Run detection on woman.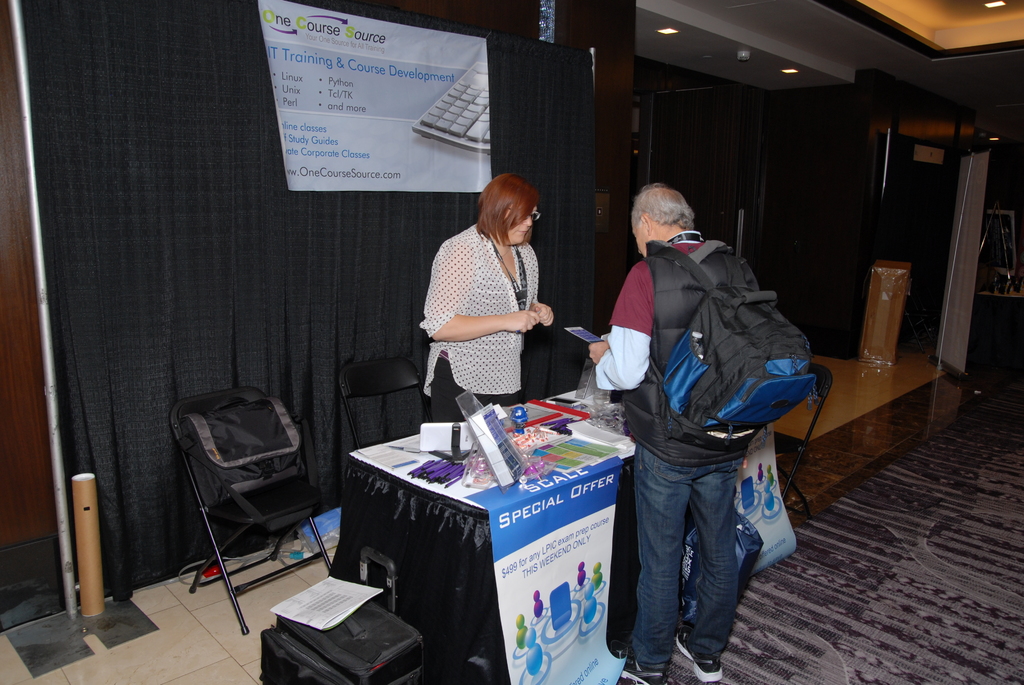
Result: rect(413, 166, 561, 480).
